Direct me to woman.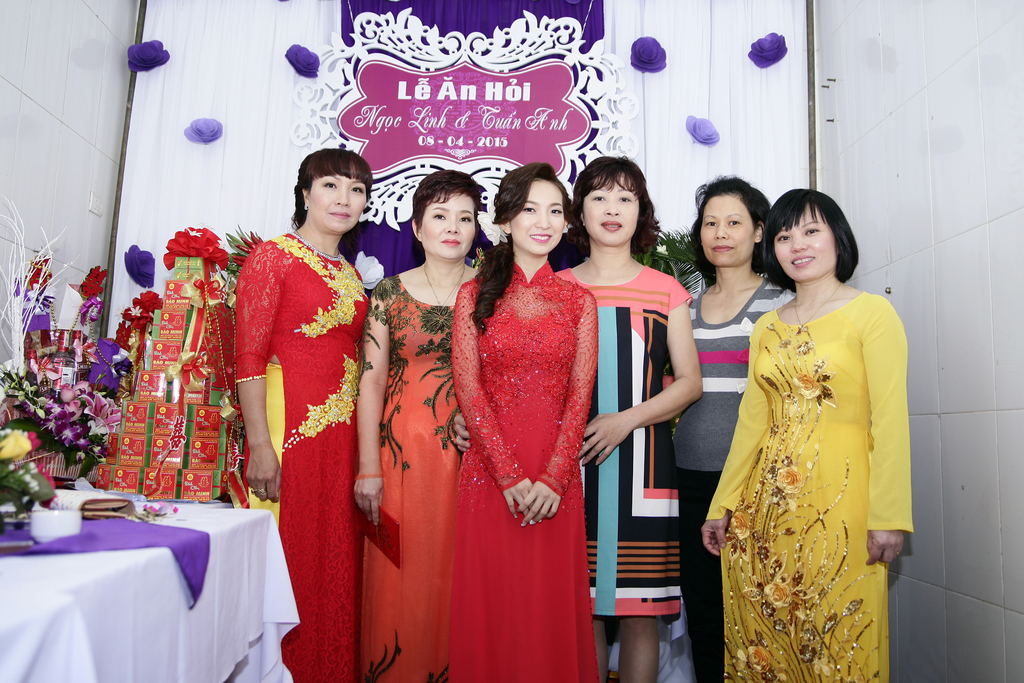
Direction: rect(354, 170, 484, 682).
